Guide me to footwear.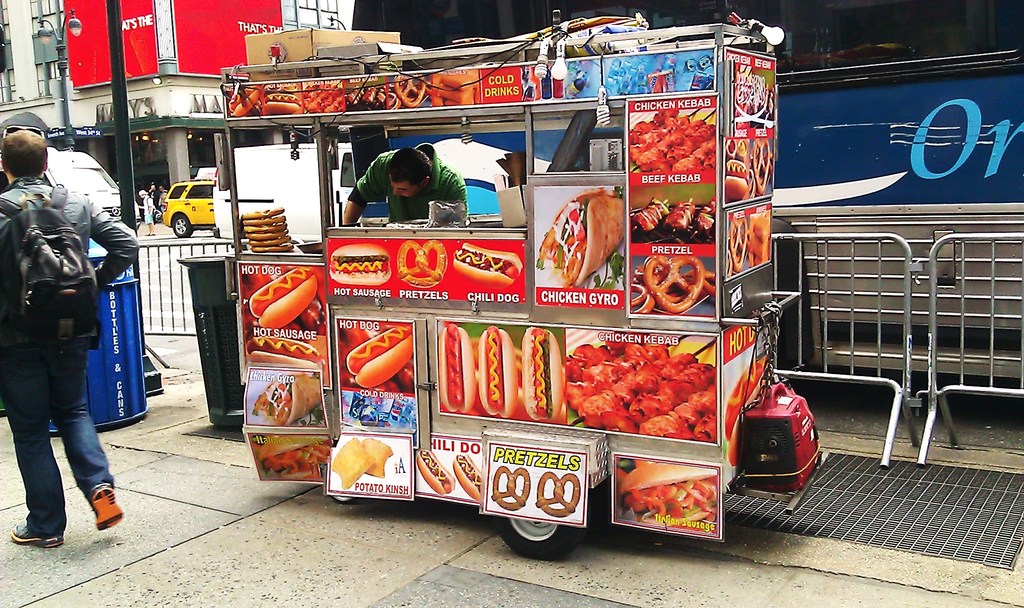
Guidance: [left=12, top=519, right=65, bottom=549].
